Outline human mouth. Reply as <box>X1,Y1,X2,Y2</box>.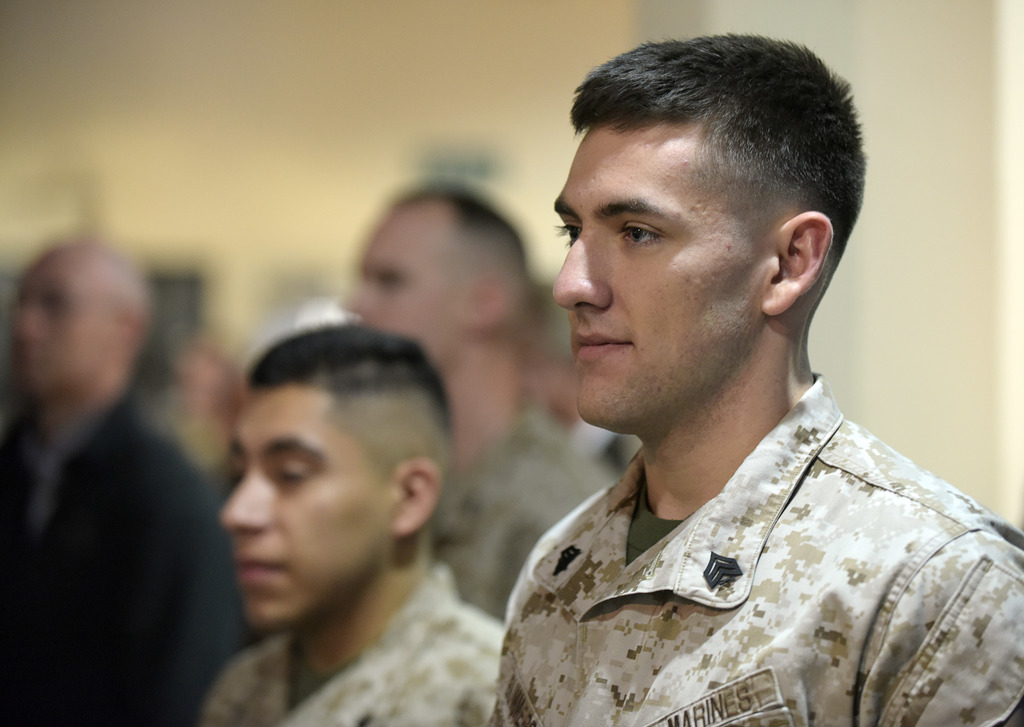
<box>570,332,628,353</box>.
